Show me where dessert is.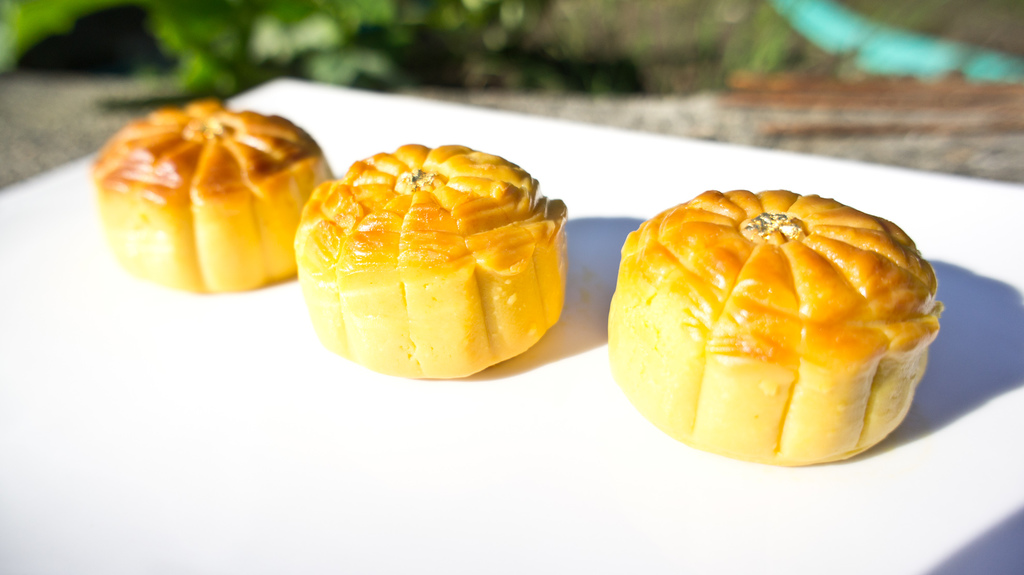
dessert is at locate(93, 108, 340, 292).
